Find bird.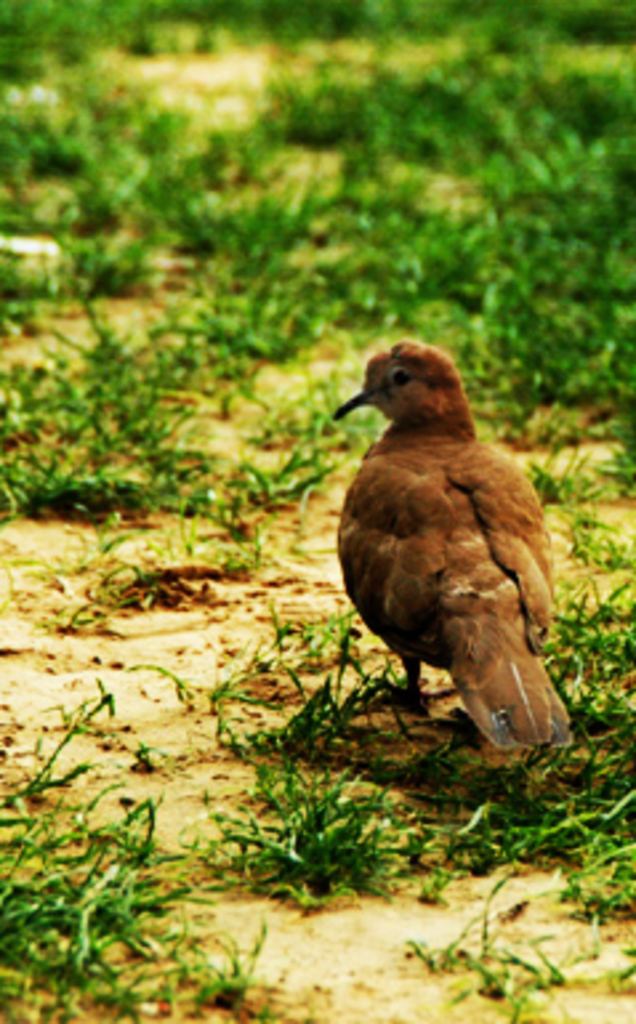
{"left": 330, "top": 338, "right": 567, "bottom": 782}.
